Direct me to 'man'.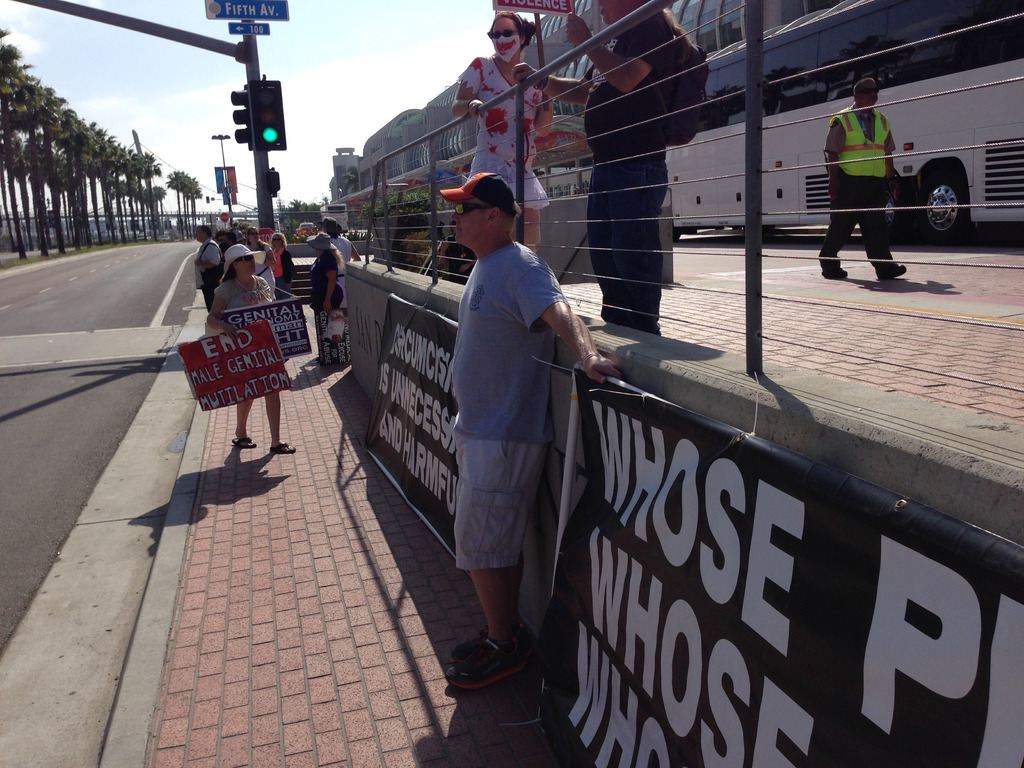
Direction: 504/0/669/332.
